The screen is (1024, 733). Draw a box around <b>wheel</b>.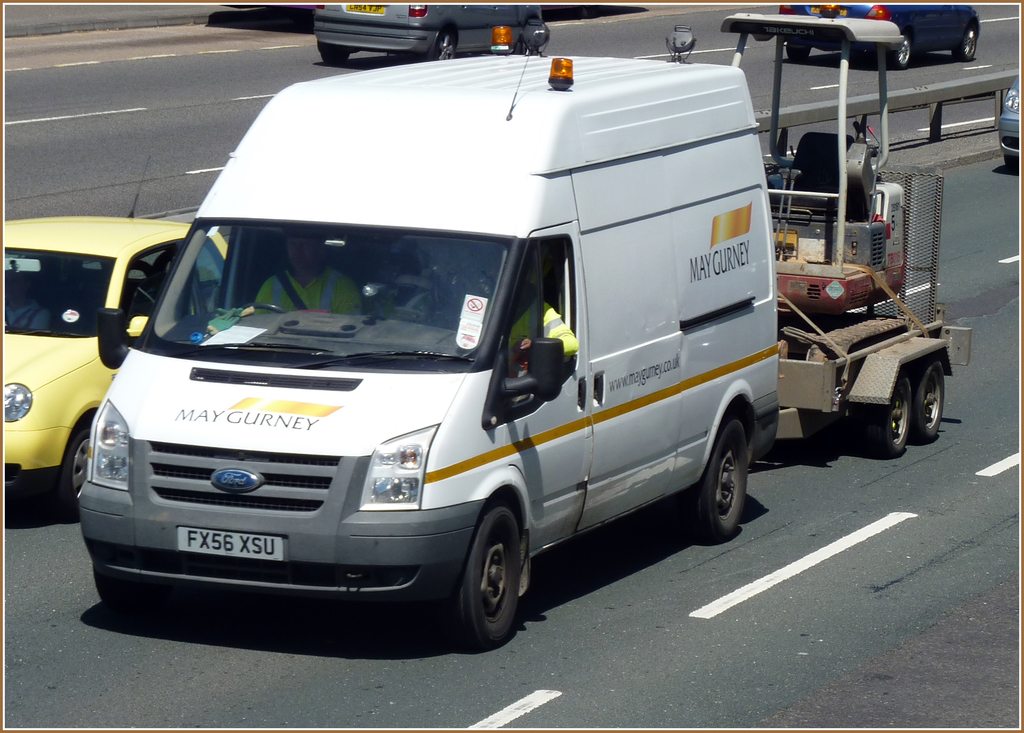
[951, 22, 980, 64].
